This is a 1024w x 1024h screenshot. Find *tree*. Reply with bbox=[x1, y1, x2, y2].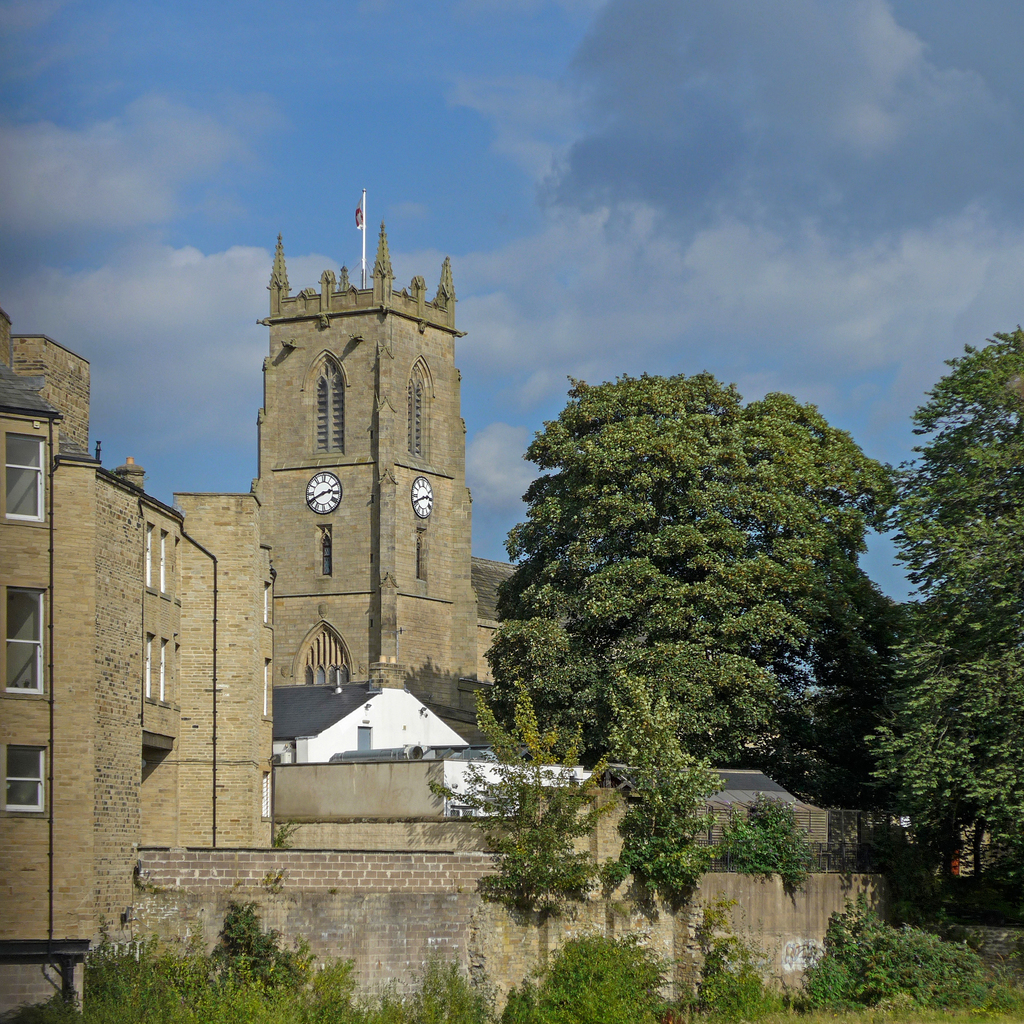
bbox=[410, 956, 481, 1023].
